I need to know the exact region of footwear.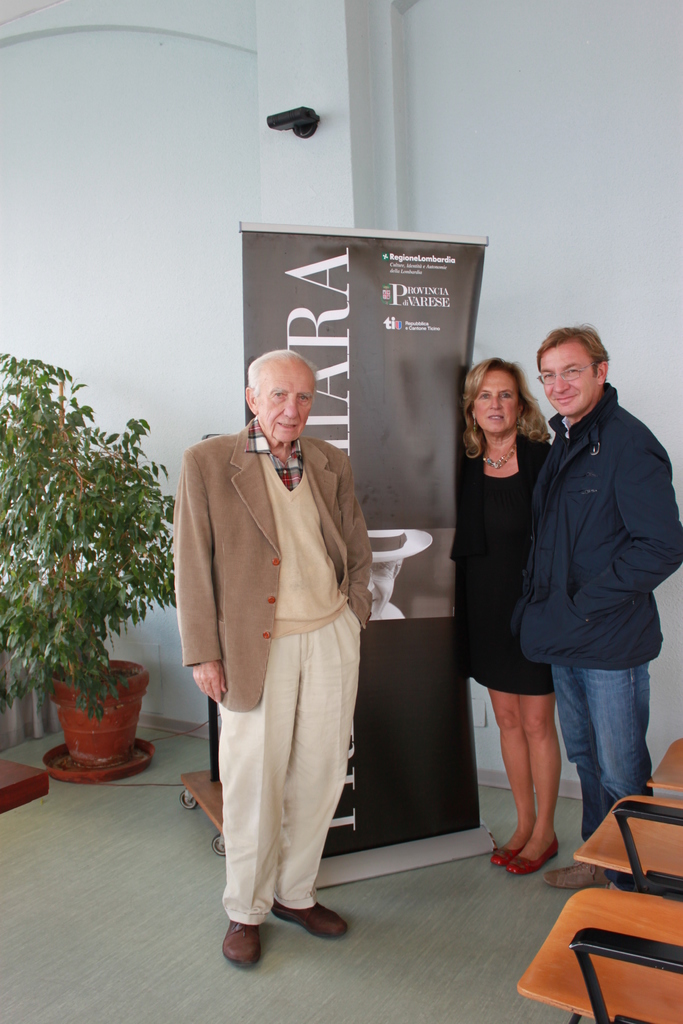
Region: bbox=[490, 849, 518, 863].
